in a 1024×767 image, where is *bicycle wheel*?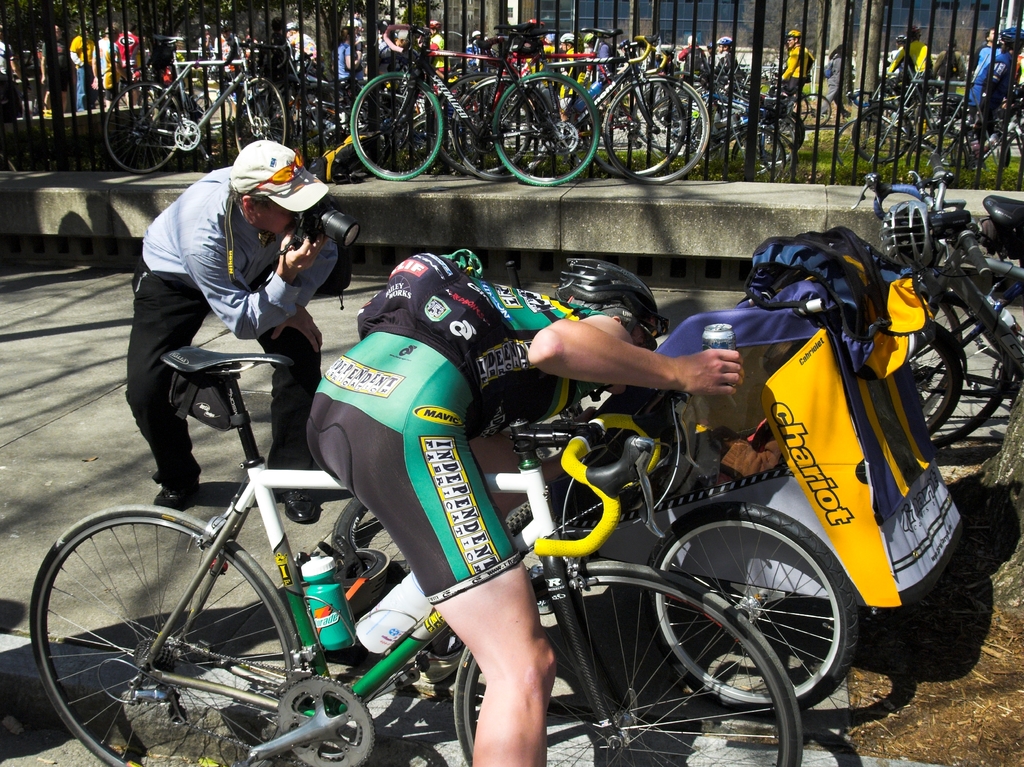
[left=229, top=77, right=296, bottom=152].
